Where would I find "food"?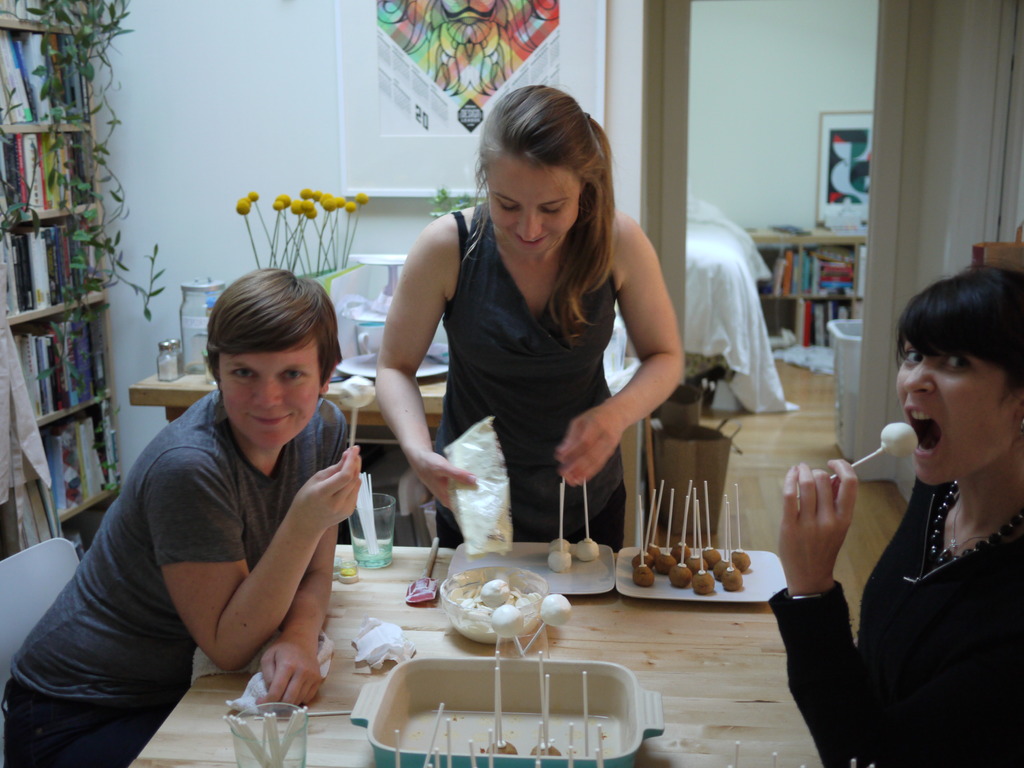
At x1=673 y1=541 x2=692 y2=559.
